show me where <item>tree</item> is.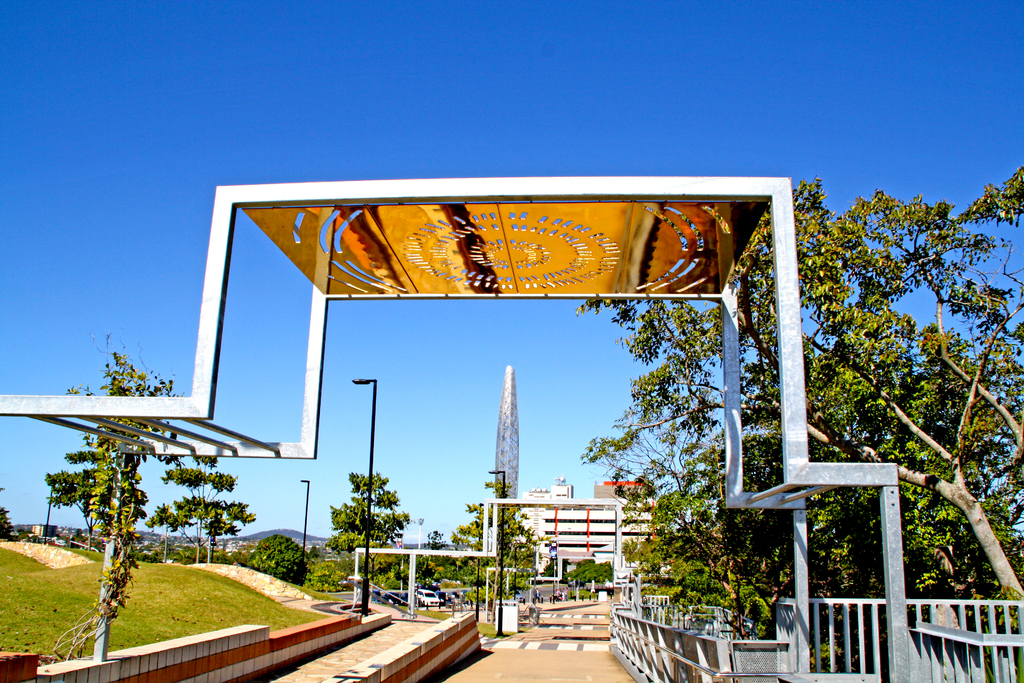
<item>tree</item> is at x1=566 y1=557 x2=615 y2=588.
